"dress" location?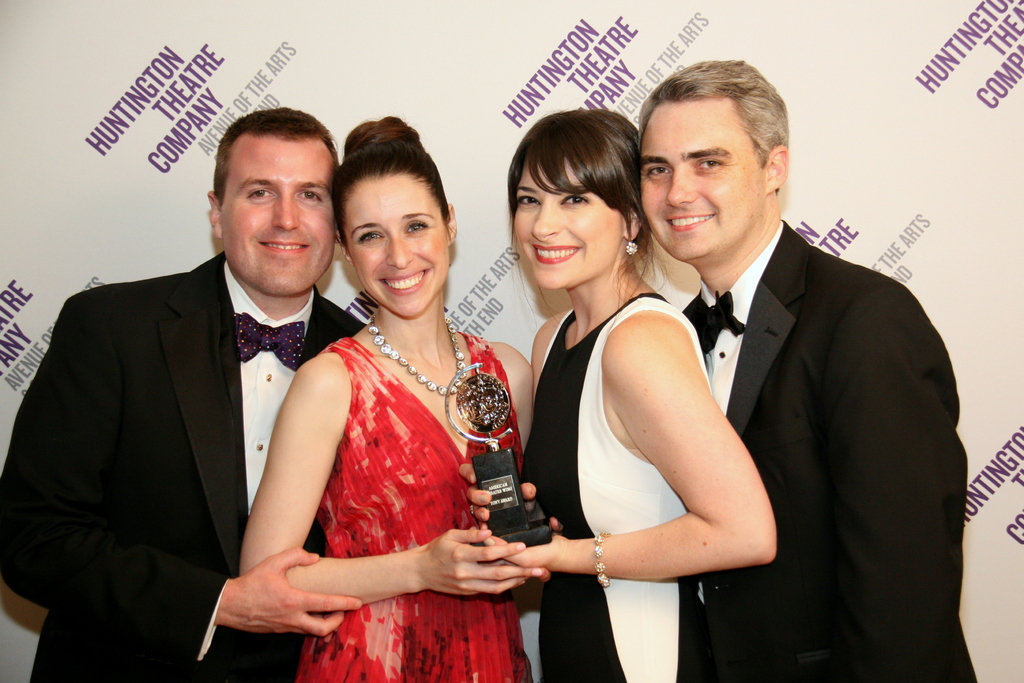
box(287, 336, 536, 682)
